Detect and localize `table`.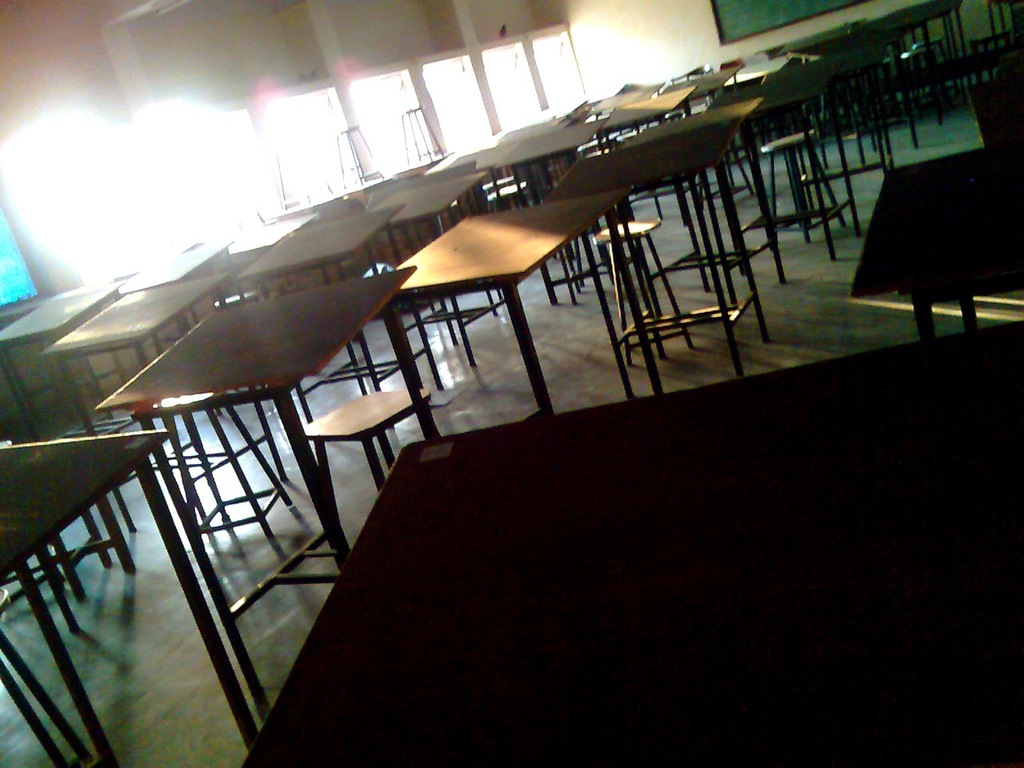
Localized at select_region(807, 144, 1023, 394).
